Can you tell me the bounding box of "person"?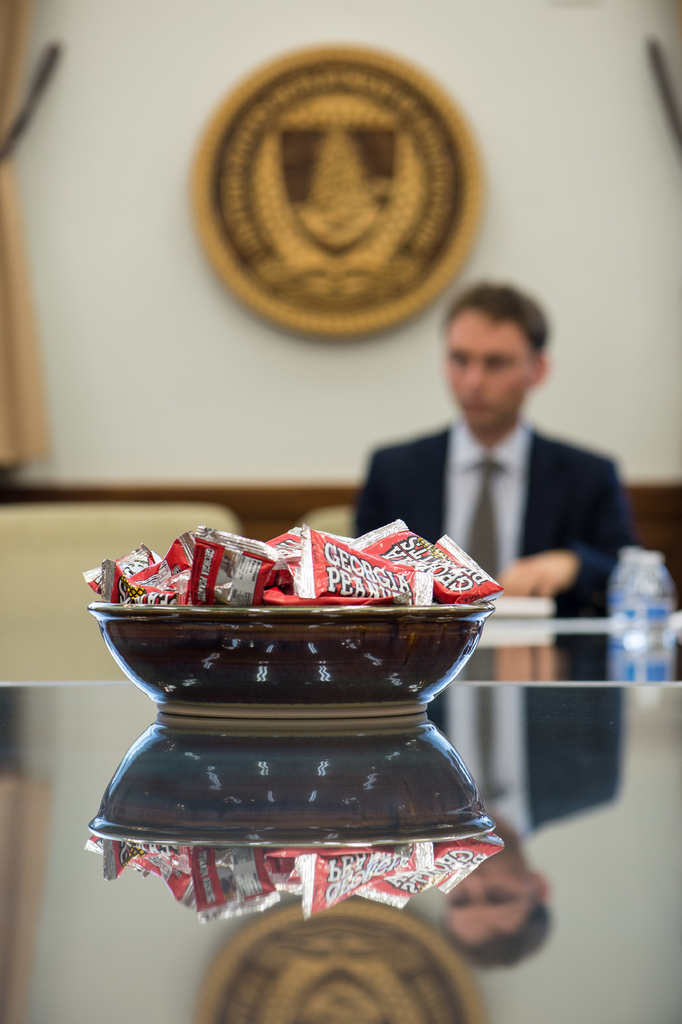
l=366, t=271, r=649, b=656.
